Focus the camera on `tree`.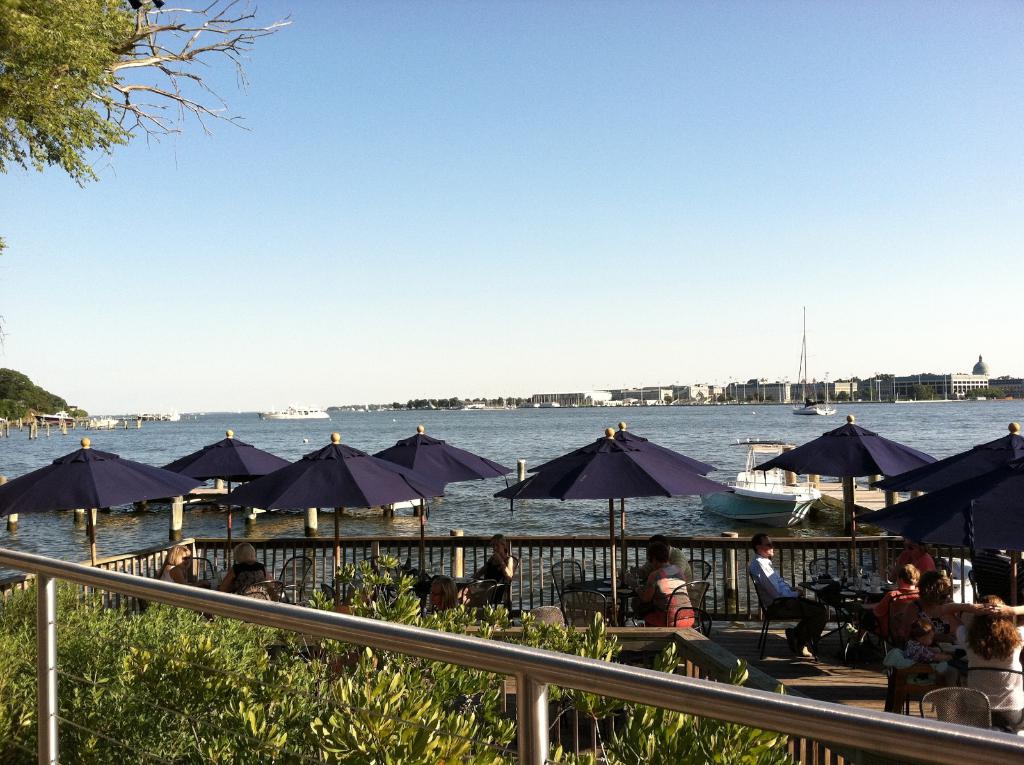
Focus region: <region>0, 362, 35, 415</region>.
